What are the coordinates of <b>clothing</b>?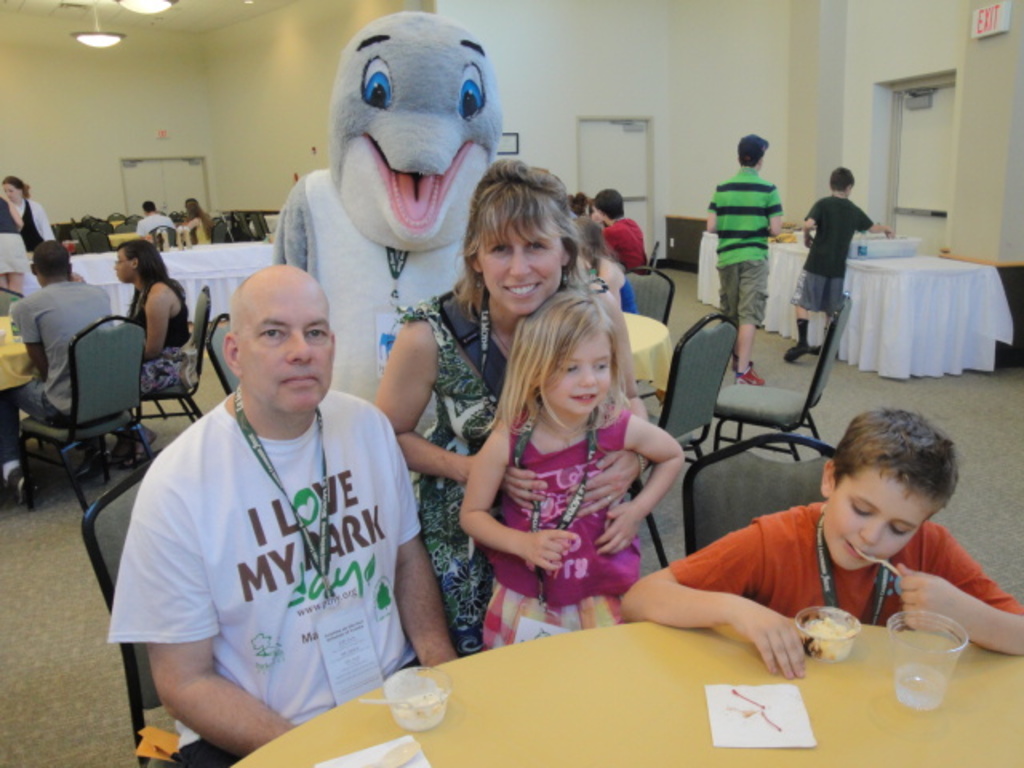
l=10, t=198, r=50, b=253.
